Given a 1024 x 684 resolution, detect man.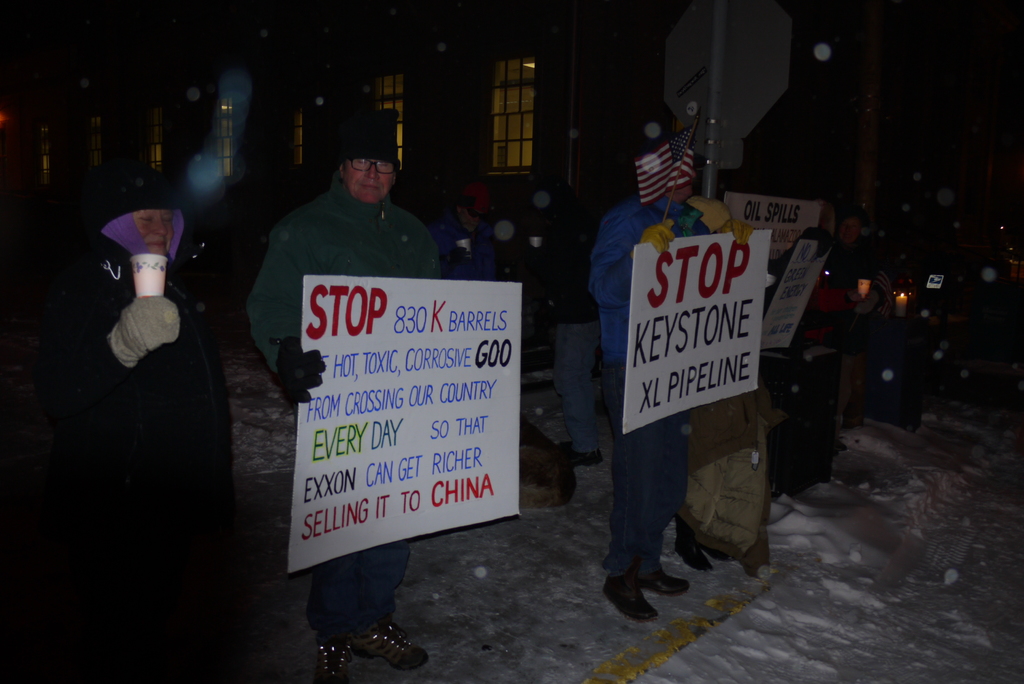
box=[828, 203, 890, 305].
